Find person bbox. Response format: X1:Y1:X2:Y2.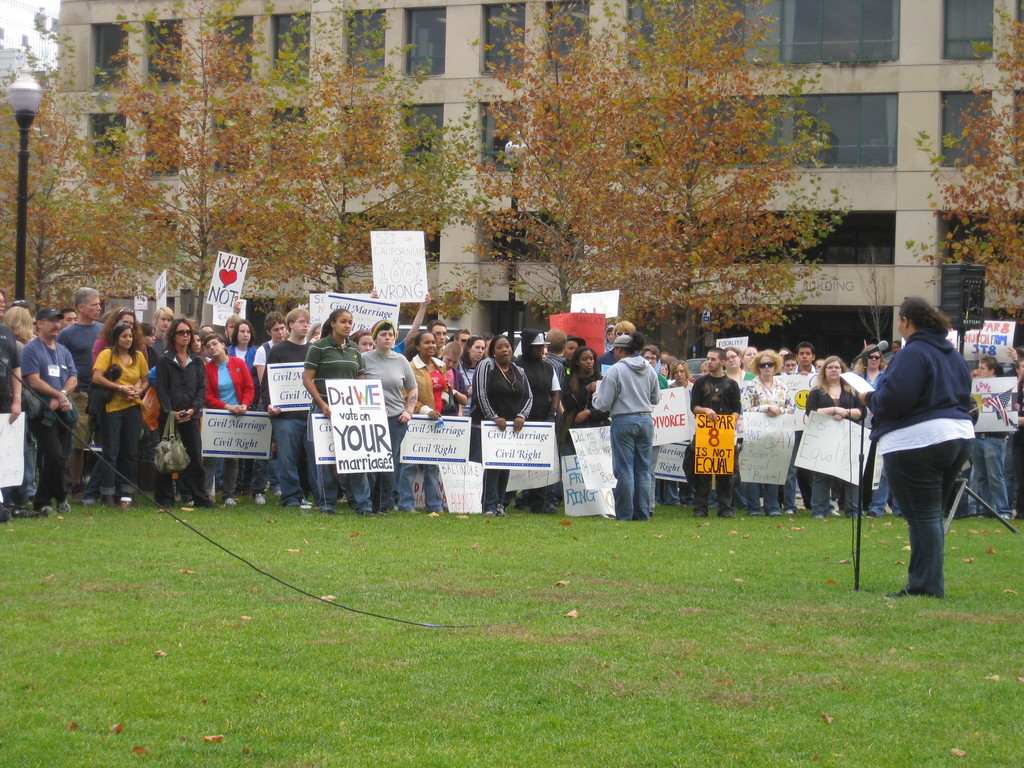
698:361:708:376.
